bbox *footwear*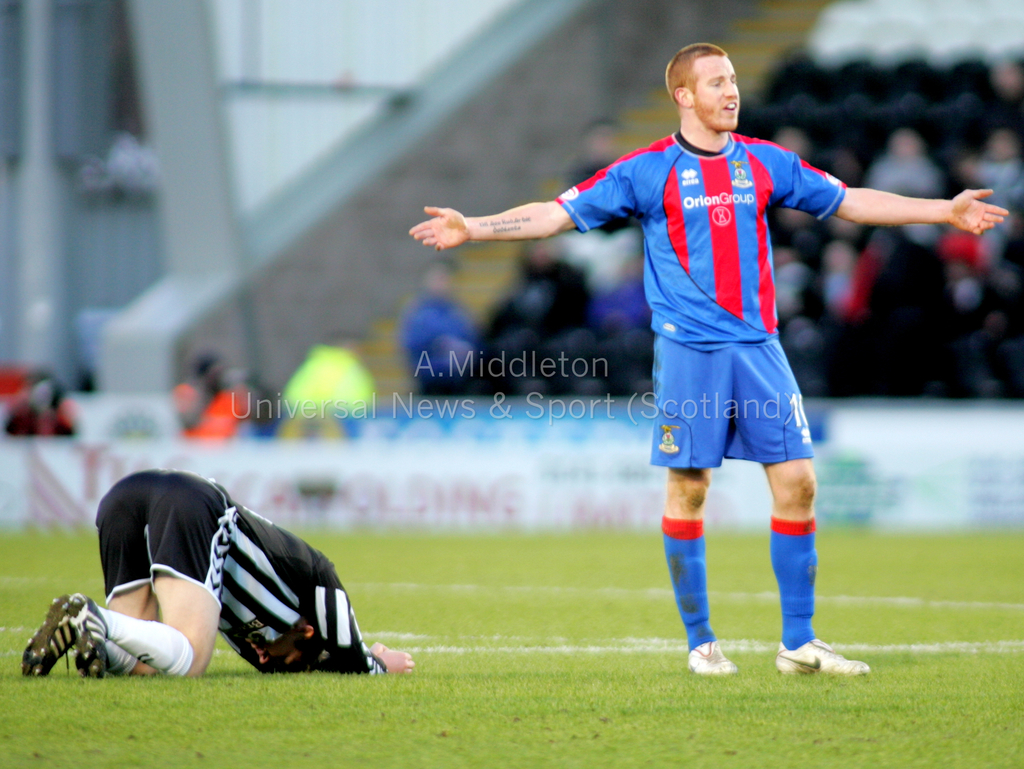
{"left": 775, "top": 637, "right": 866, "bottom": 674}
